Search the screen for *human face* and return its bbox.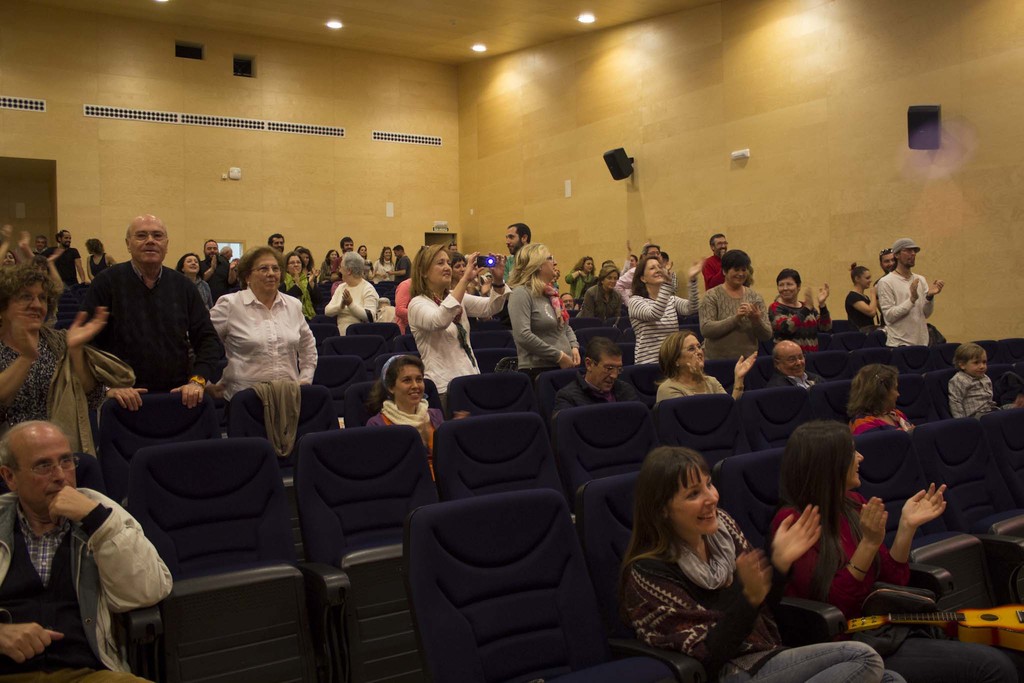
Found: {"left": 901, "top": 252, "right": 917, "bottom": 267}.
